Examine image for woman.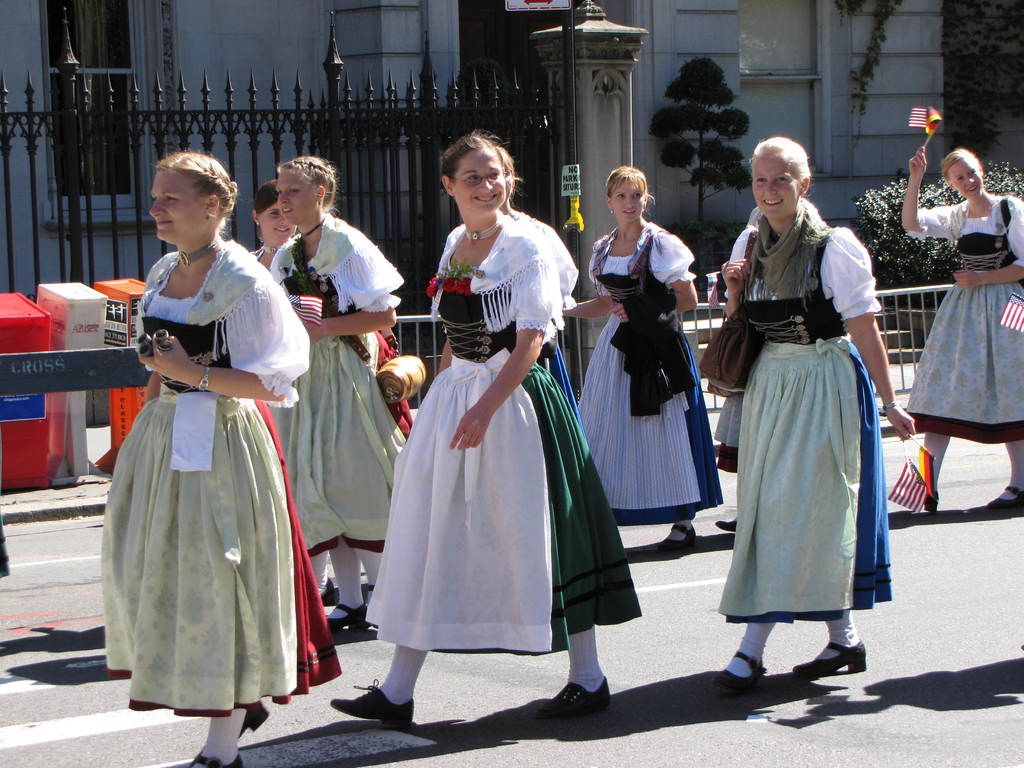
Examination result: x1=99, y1=148, x2=343, y2=767.
